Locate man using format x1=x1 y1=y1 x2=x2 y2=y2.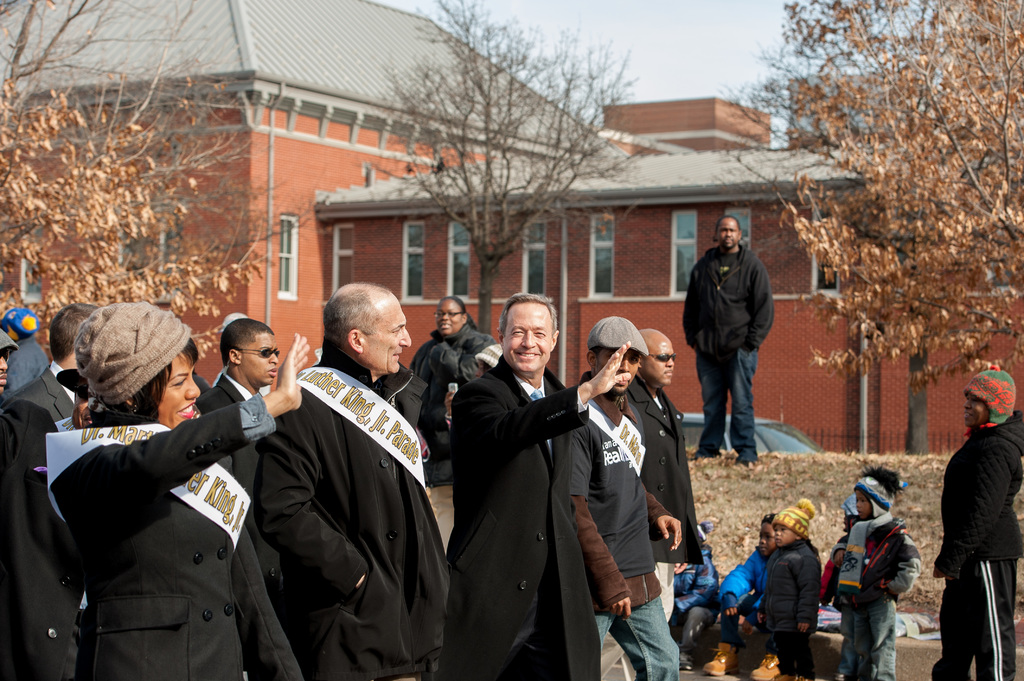
x1=682 y1=212 x2=773 y2=467.
